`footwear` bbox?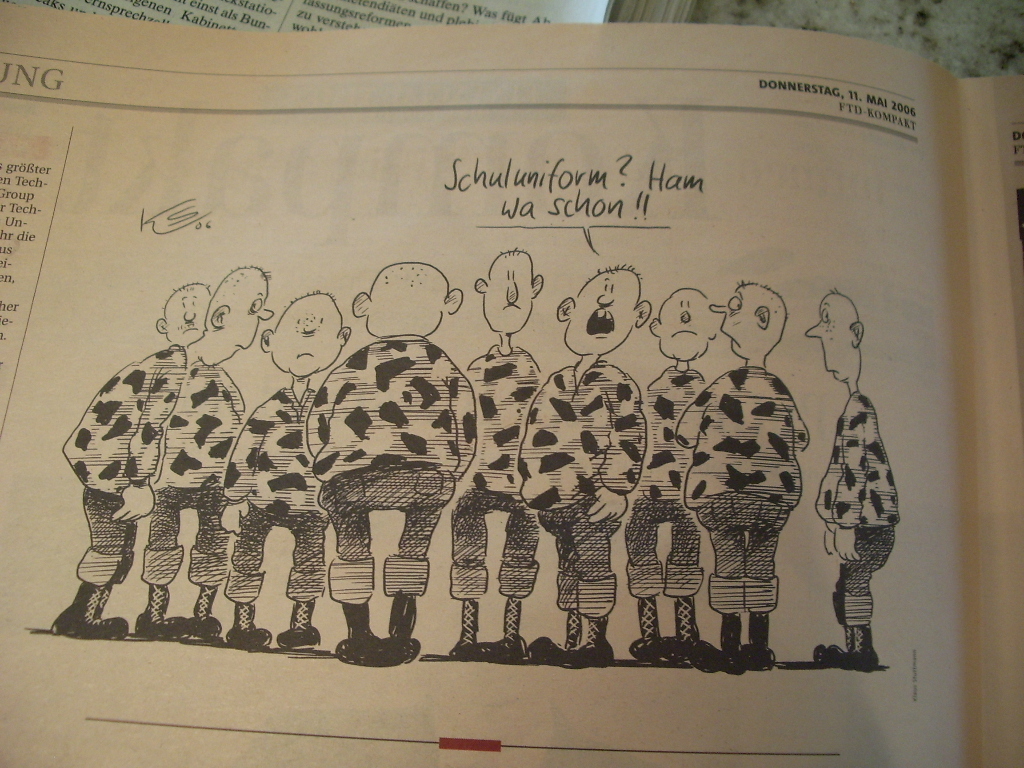
l=825, t=623, r=880, b=674
